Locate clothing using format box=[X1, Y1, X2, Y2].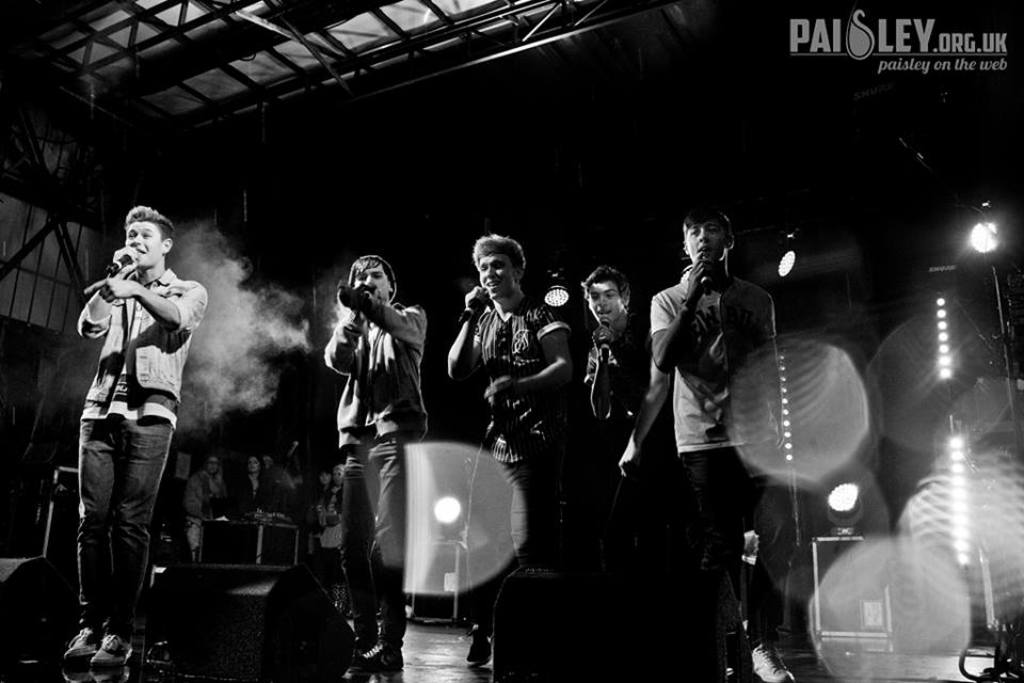
box=[503, 462, 596, 595].
